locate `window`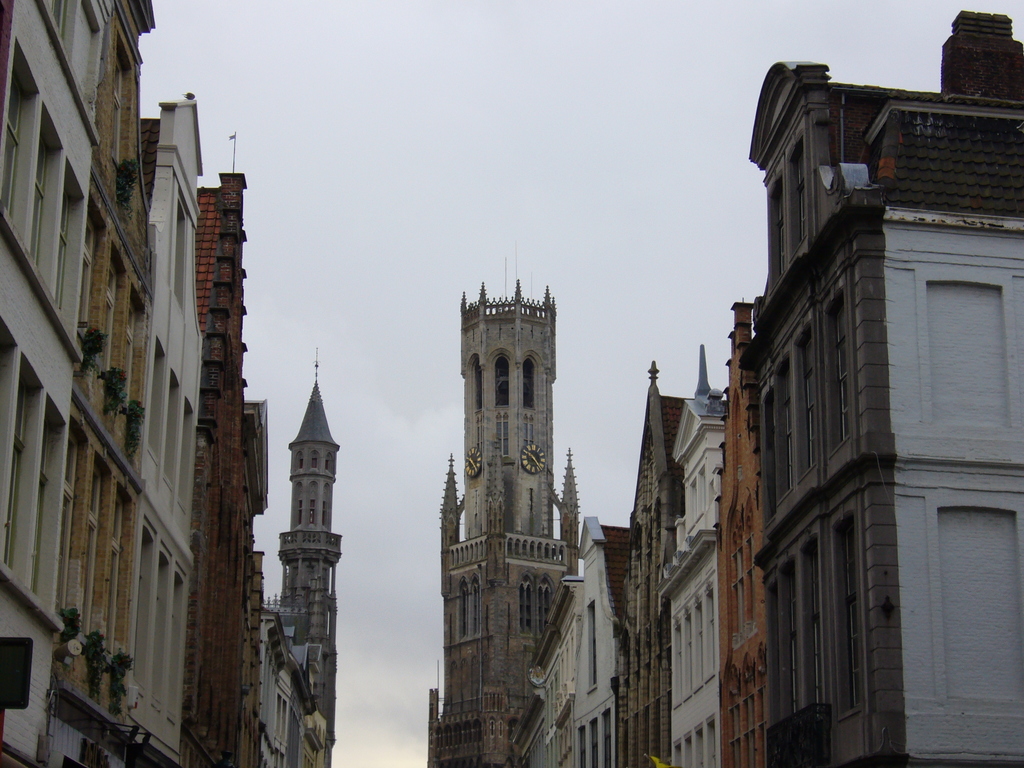
(30, 124, 47, 264)
